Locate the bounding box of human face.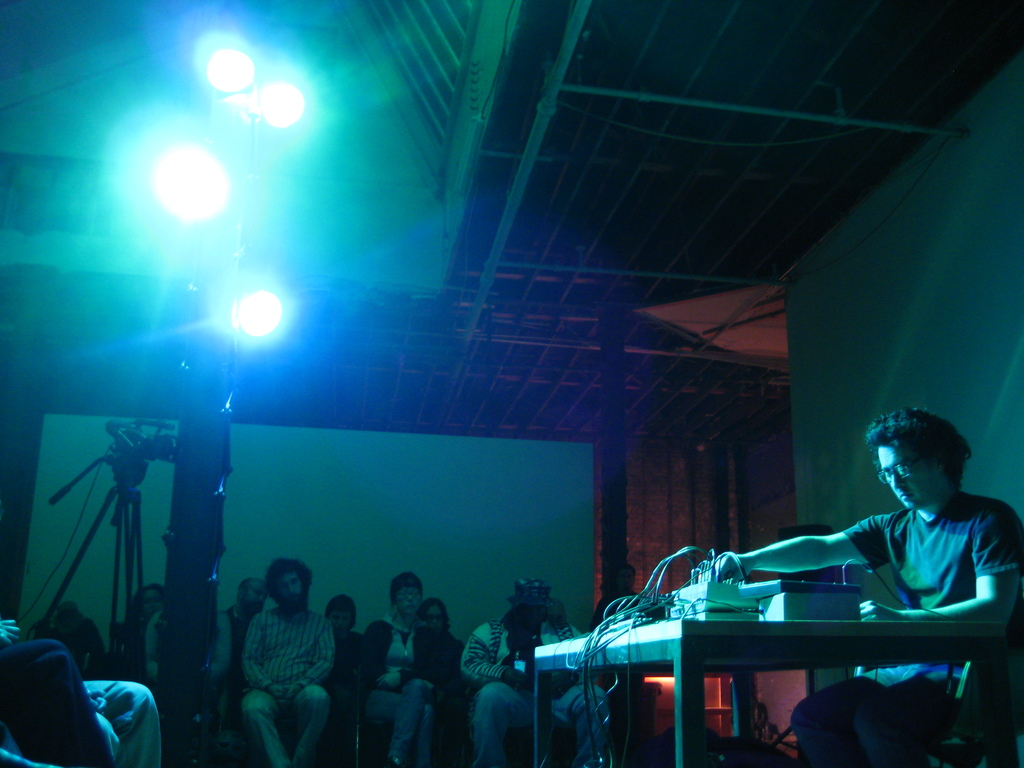
Bounding box: 328:606:348:631.
